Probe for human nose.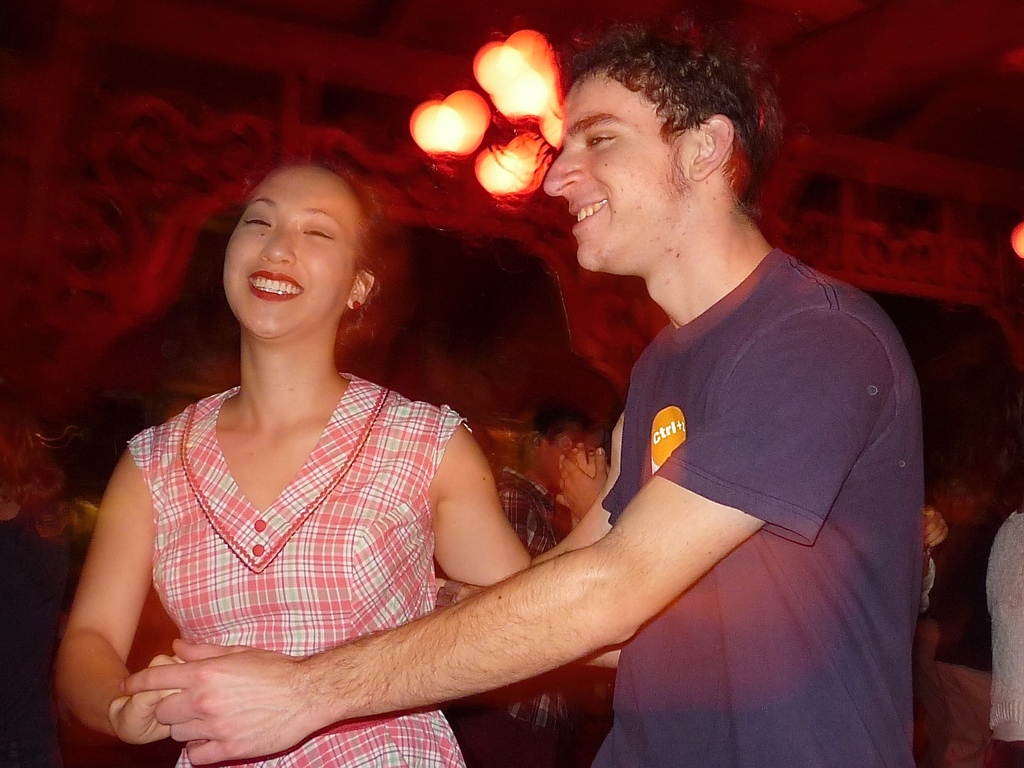
Probe result: (258,223,300,269).
